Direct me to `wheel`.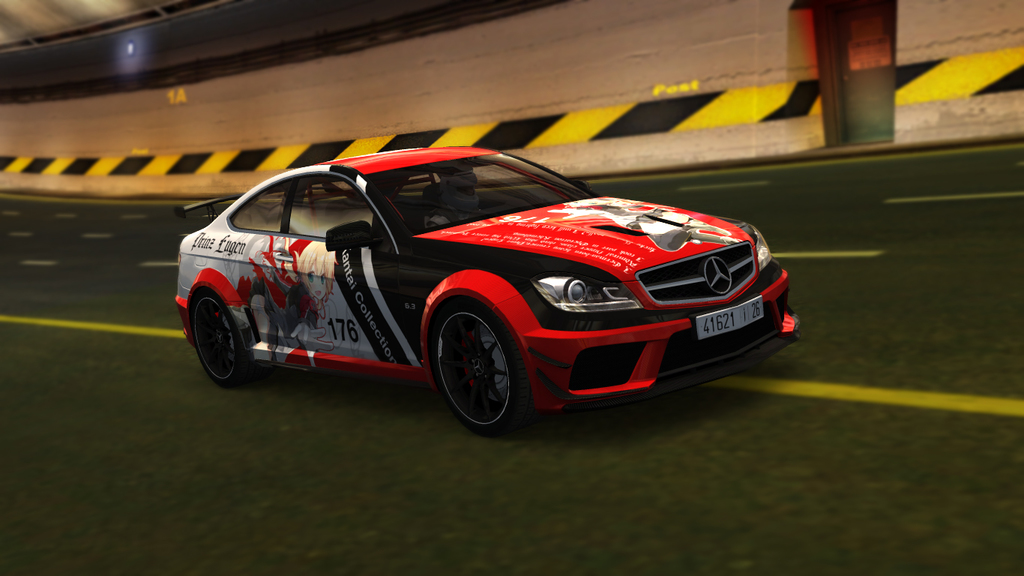
Direction: [x1=434, y1=298, x2=522, y2=422].
